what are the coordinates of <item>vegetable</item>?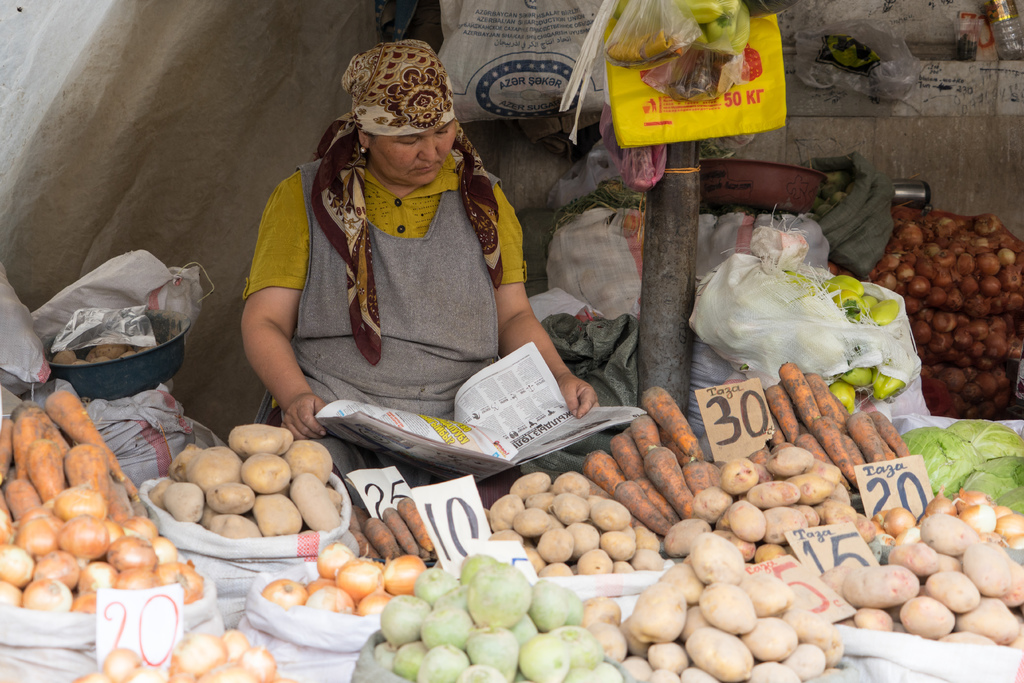
{"x1": 945, "y1": 420, "x2": 1023, "y2": 463}.
